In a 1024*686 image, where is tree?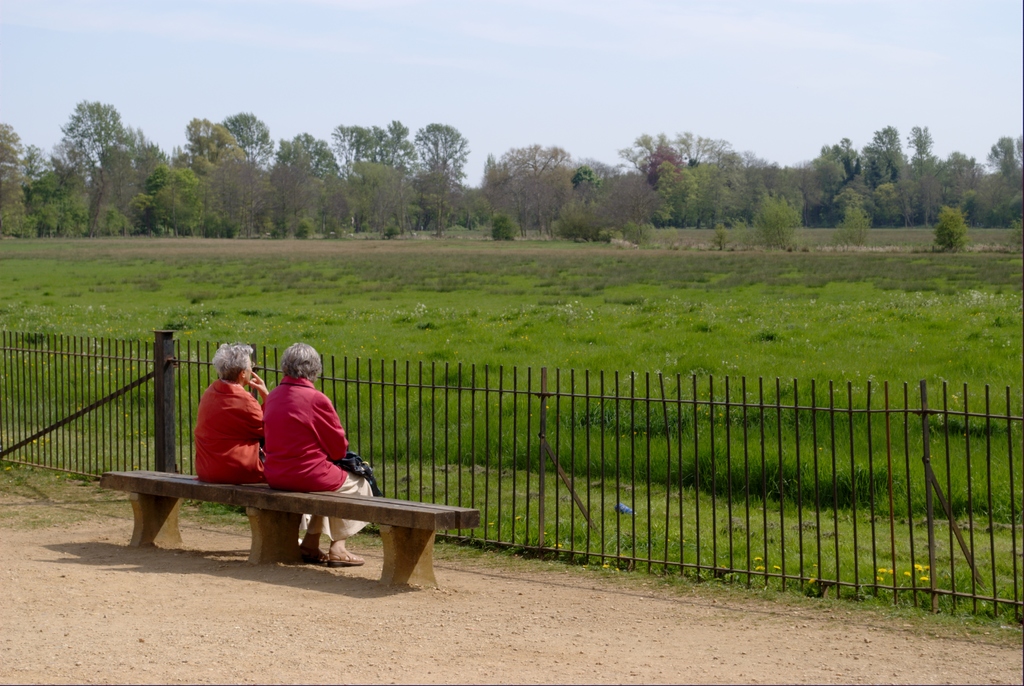
[left=0, top=122, right=64, bottom=232].
